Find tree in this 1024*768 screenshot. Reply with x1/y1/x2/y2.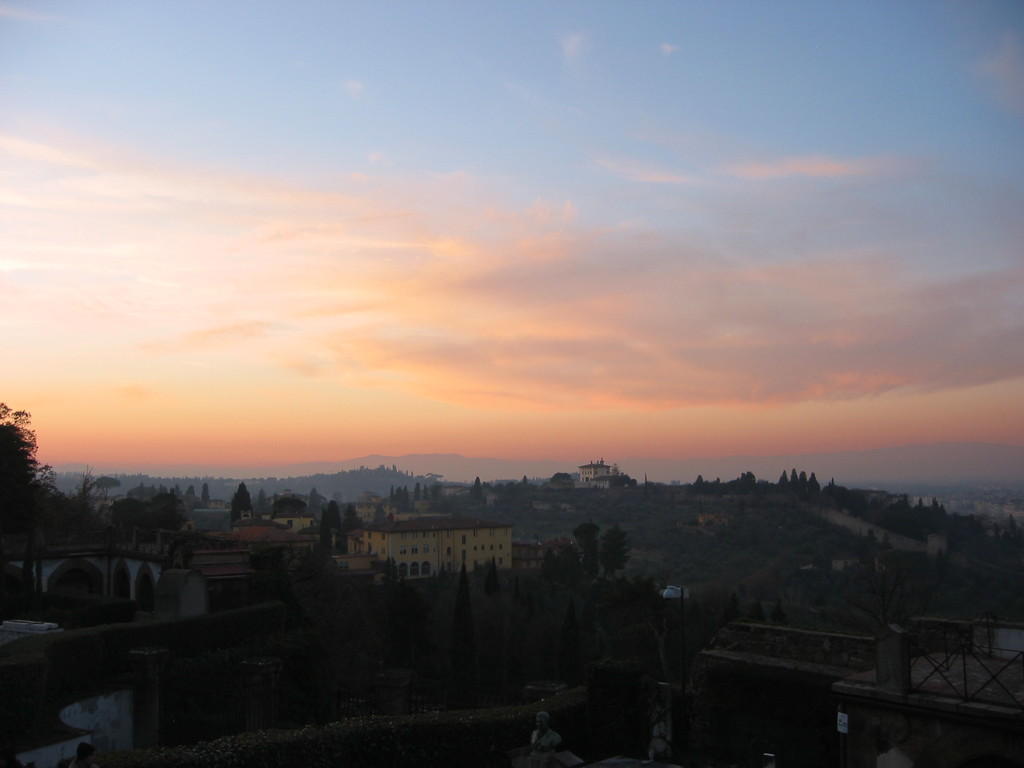
138/483/148/502.
